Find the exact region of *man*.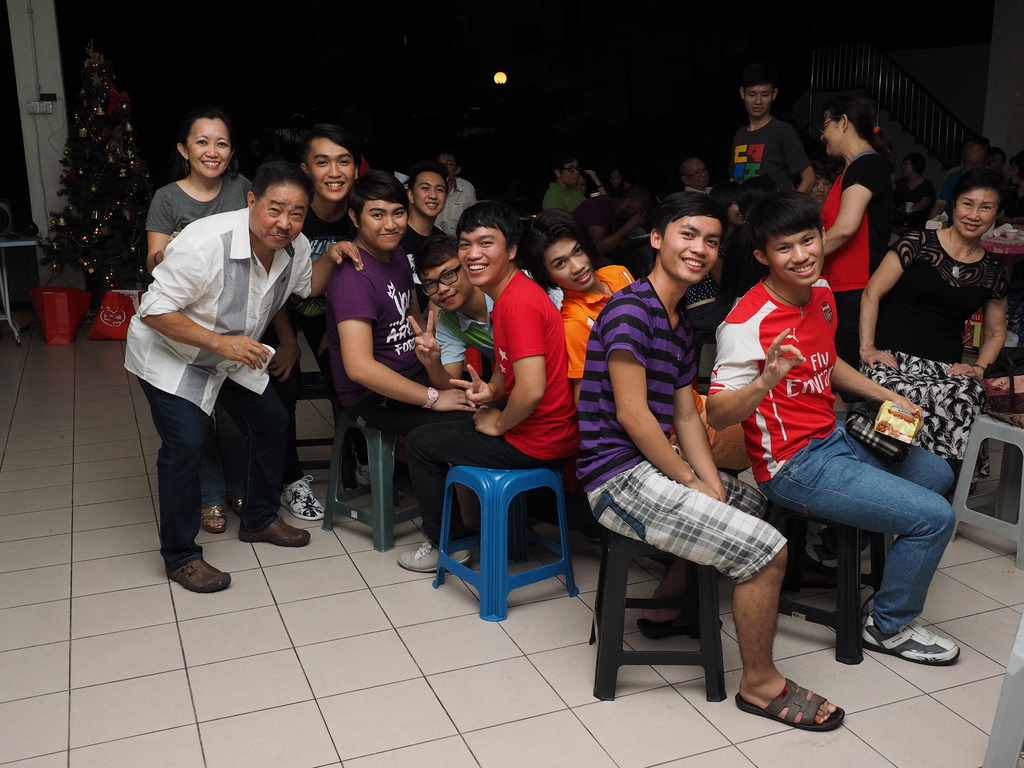
Exact region: (left=401, top=205, right=571, bottom=573).
